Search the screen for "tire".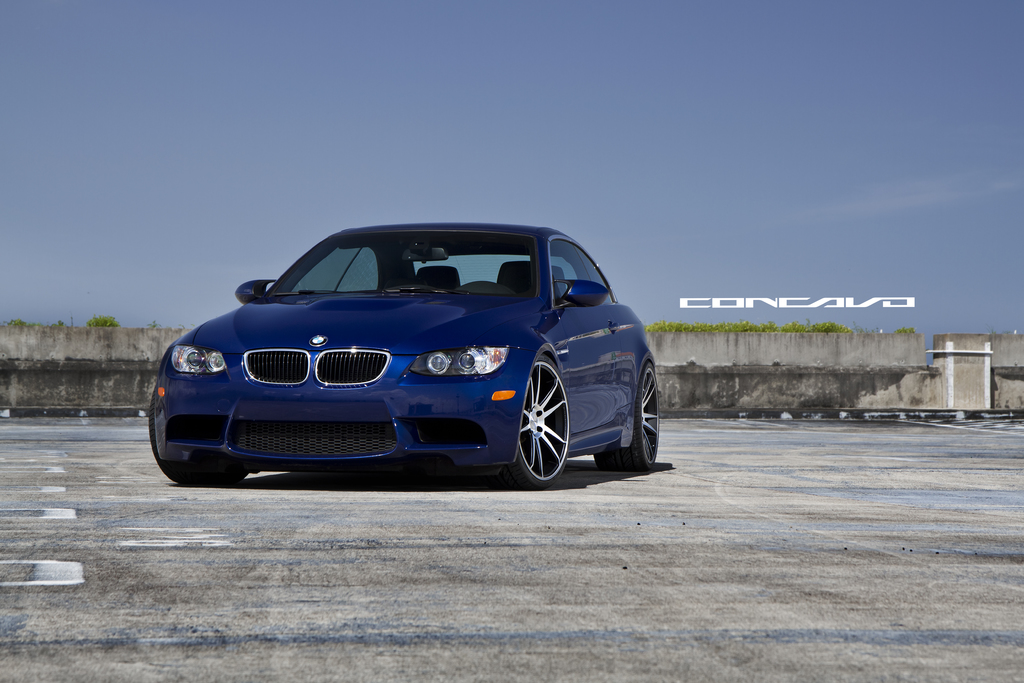
Found at (left=617, top=339, right=662, bottom=486).
